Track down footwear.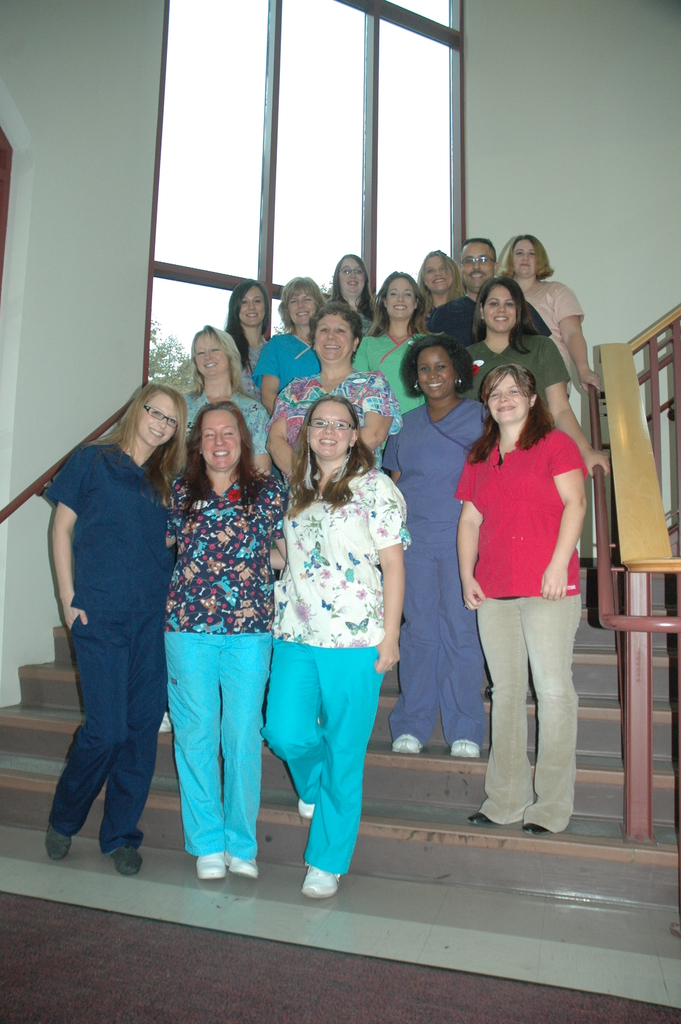
Tracked to rect(451, 739, 477, 757).
